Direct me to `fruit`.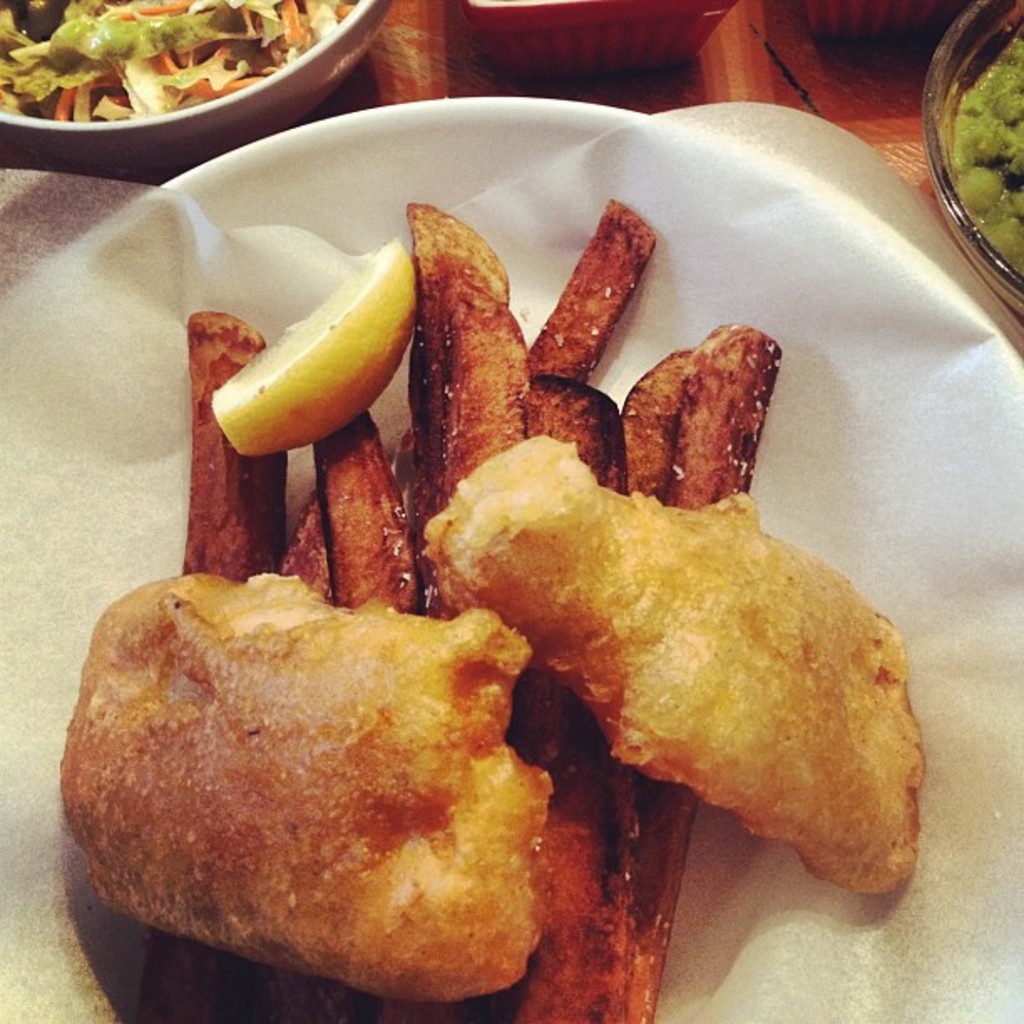
Direction: <box>234,224,433,457</box>.
